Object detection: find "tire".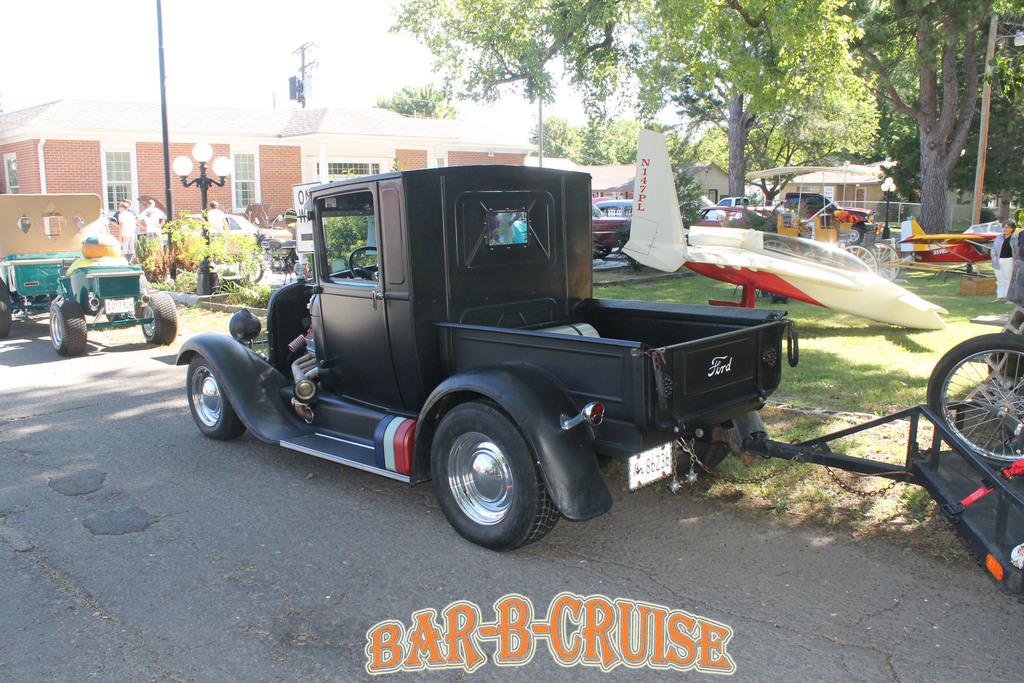
locate(50, 297, 90, 358).
